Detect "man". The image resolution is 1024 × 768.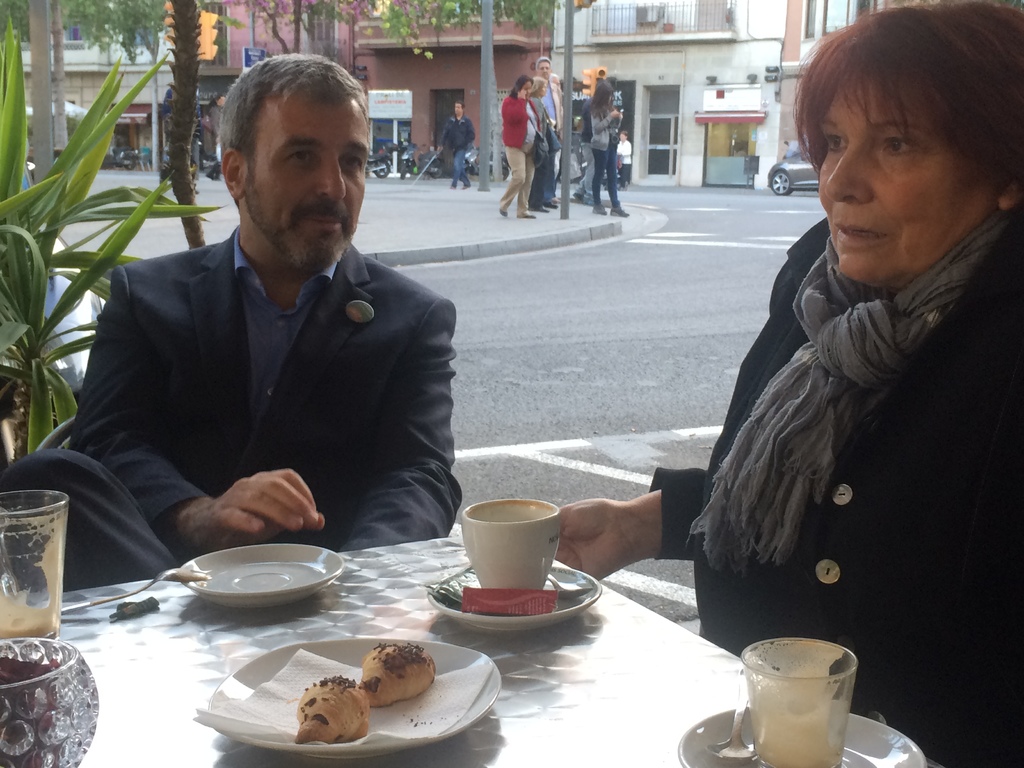
detection(434, 95, 478, 195).
